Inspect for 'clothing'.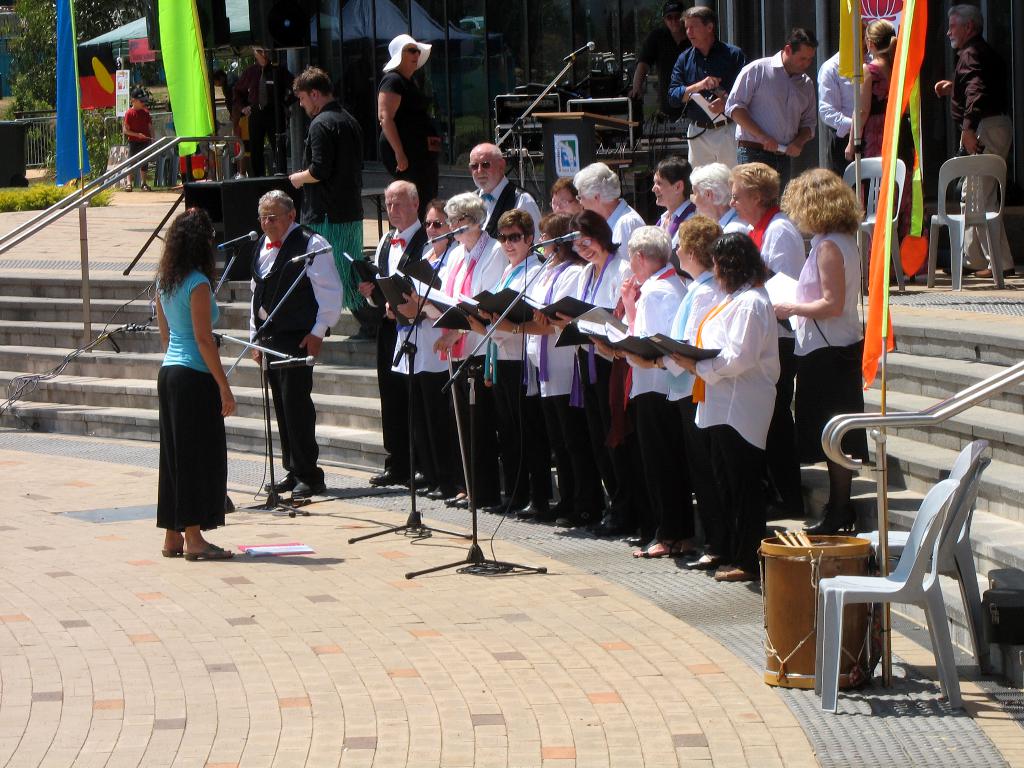
Inspection: <bbox>376, 64, 438, 207</bbox>.
